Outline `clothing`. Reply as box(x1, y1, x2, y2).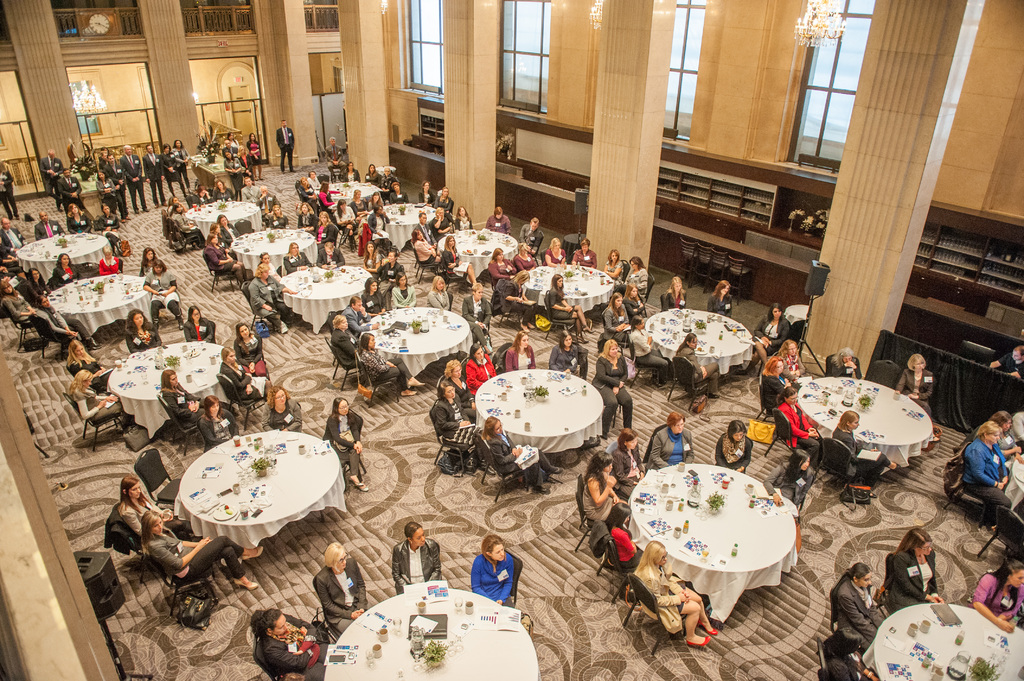
box(95, 174, 116, 211).
